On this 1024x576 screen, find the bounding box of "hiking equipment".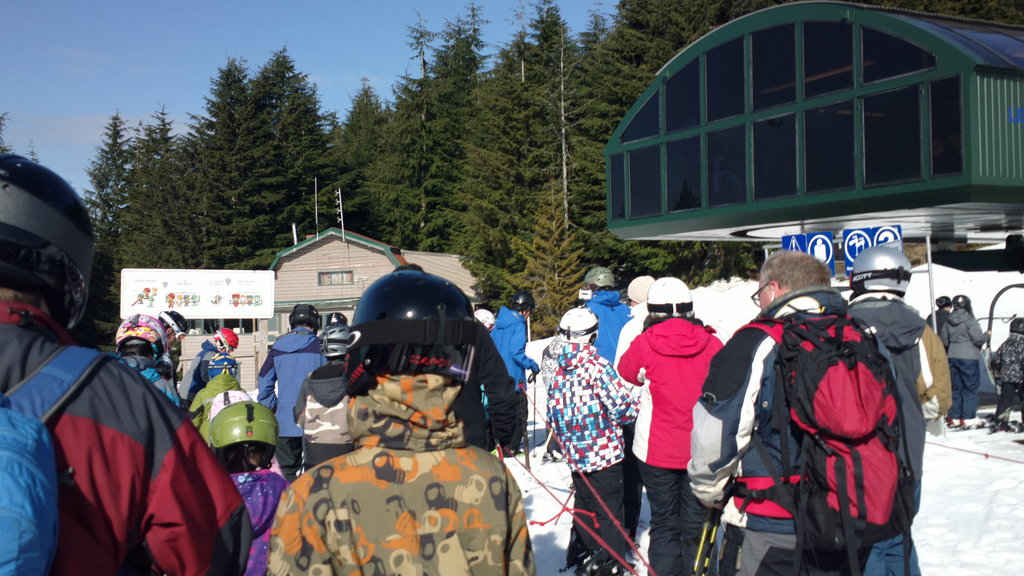
Bounding box: {"x1": 524, "y1": 372, "x2": 536, "y2": 459}.
